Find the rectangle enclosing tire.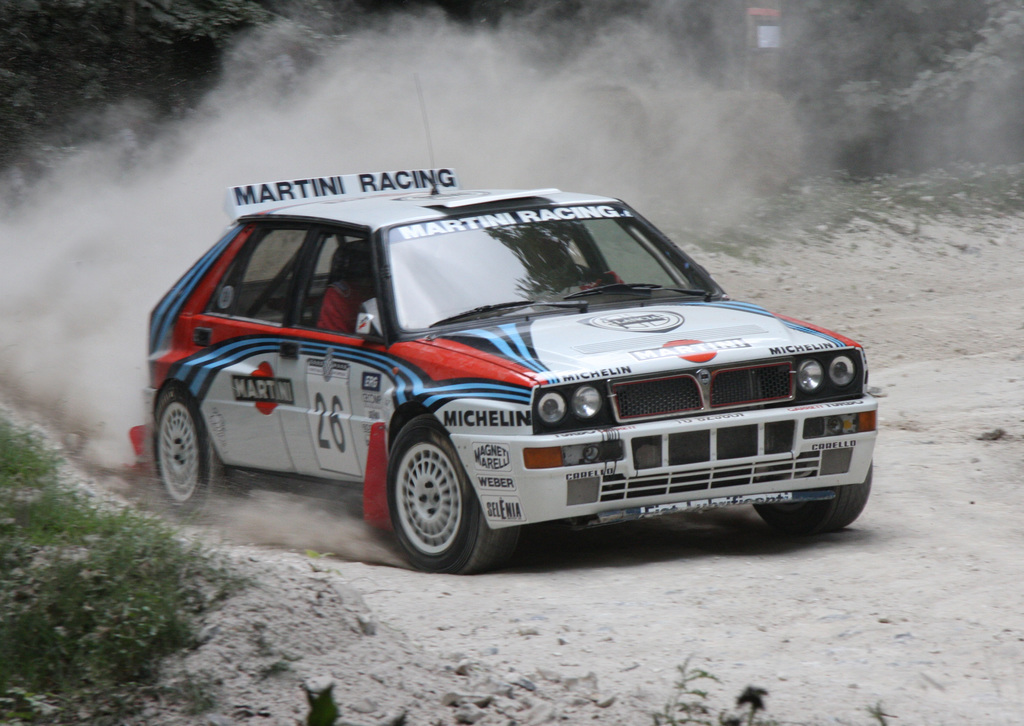
bbox(376, 424, 490, 567).
